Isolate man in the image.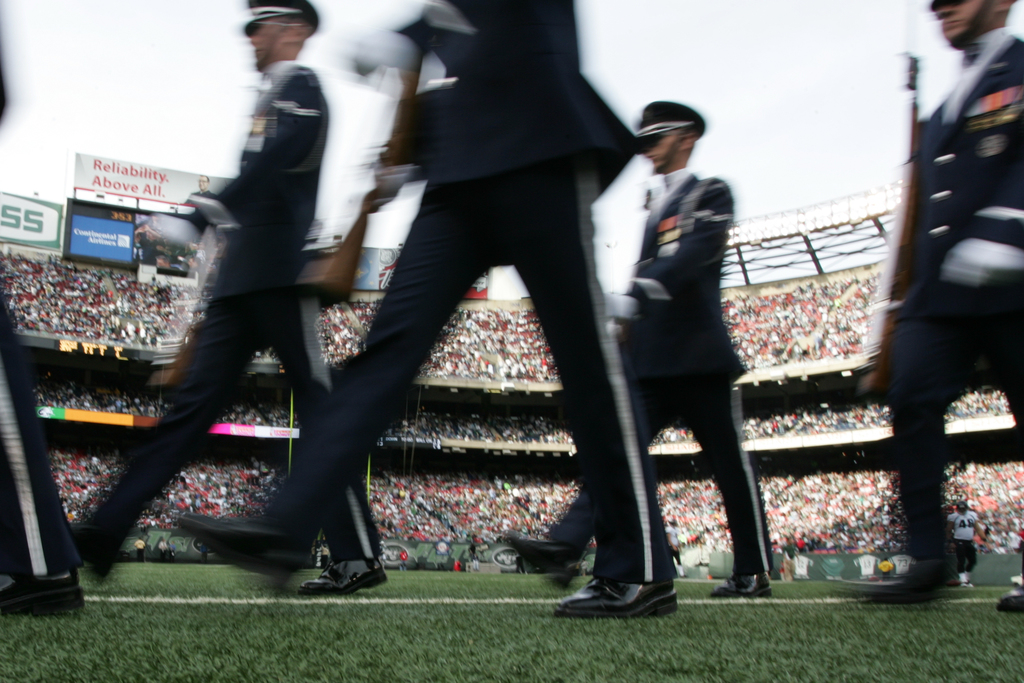
Isolated region: region(50, 0, 382, 593).
